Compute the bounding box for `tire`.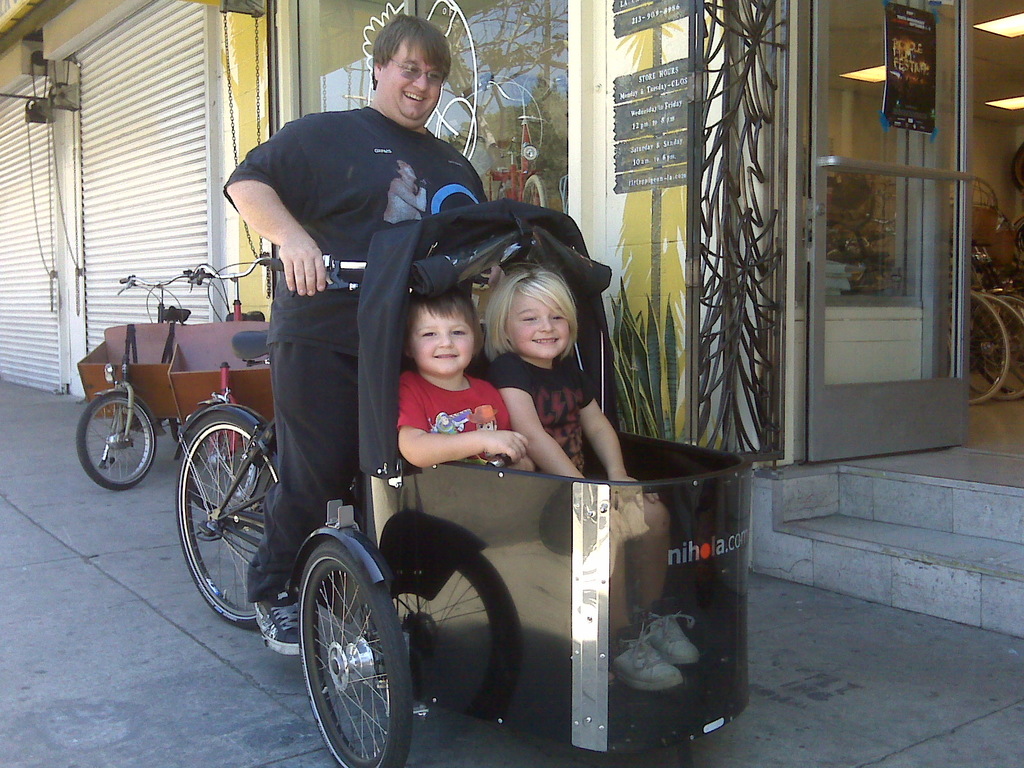
[left=521, top=175, right=550, bottom=212].
